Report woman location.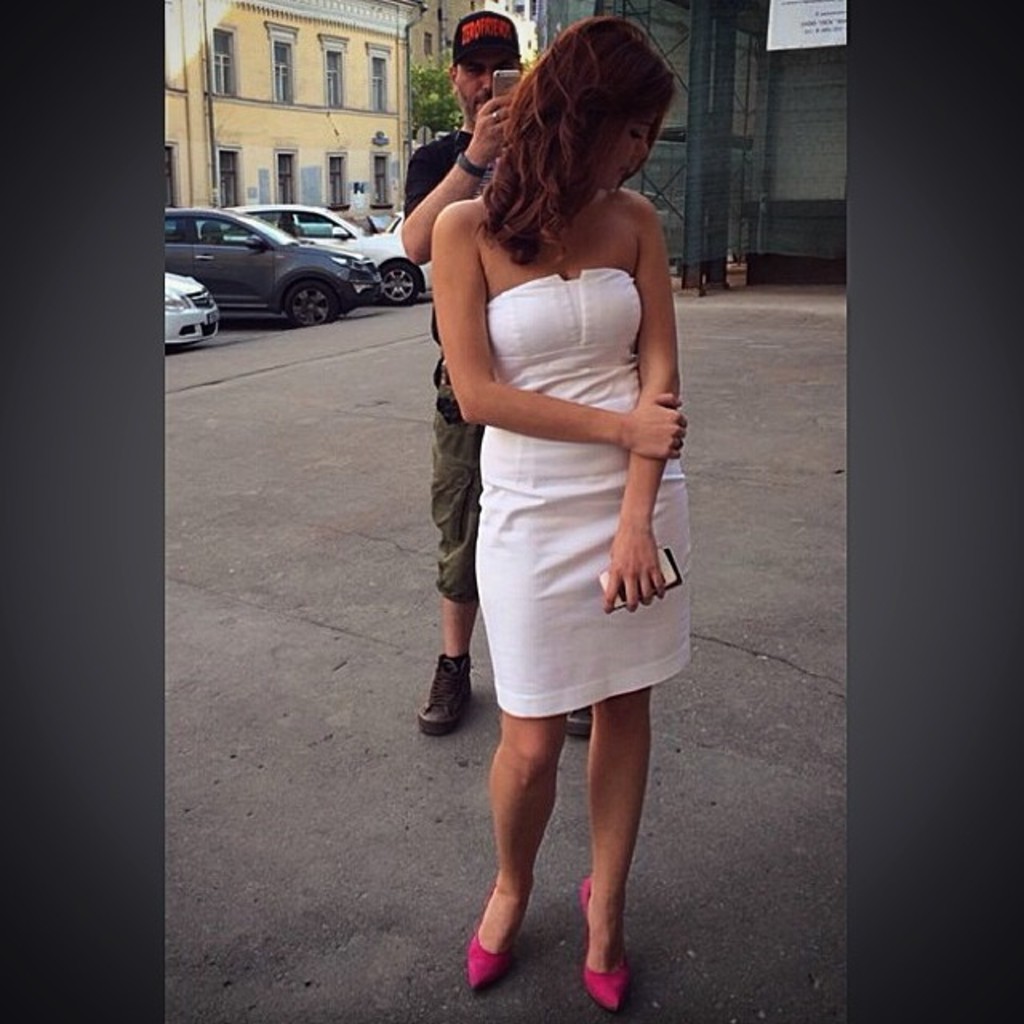
Report: region(403, 43, 722, 907).
